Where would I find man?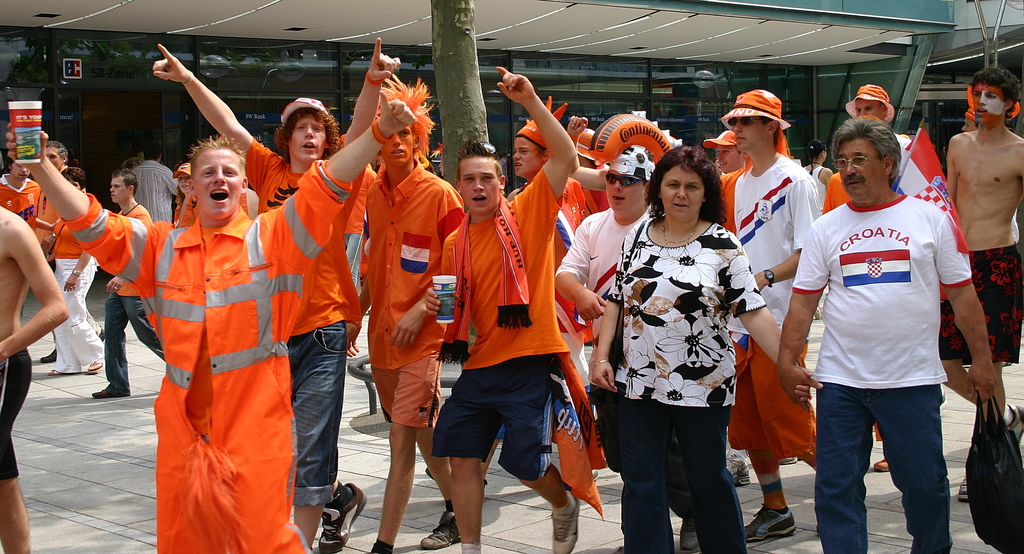
At select_region(787, 124, 1002, 553).
